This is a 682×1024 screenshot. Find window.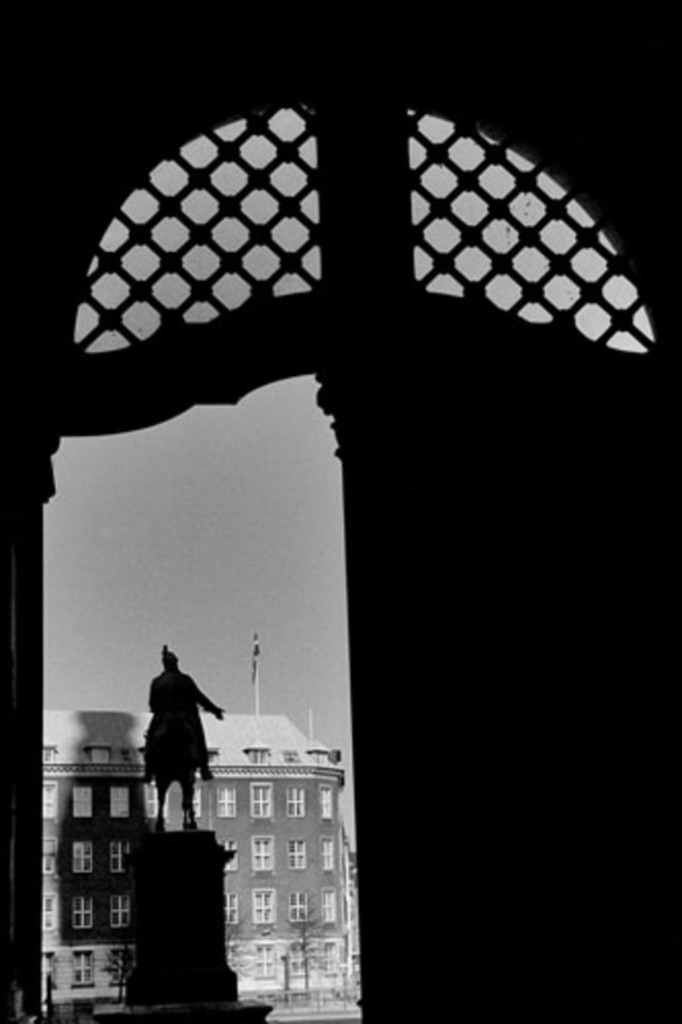
Bounding box: {"left": 68, "top": 894, "right": 94, "bottom": 929}.
